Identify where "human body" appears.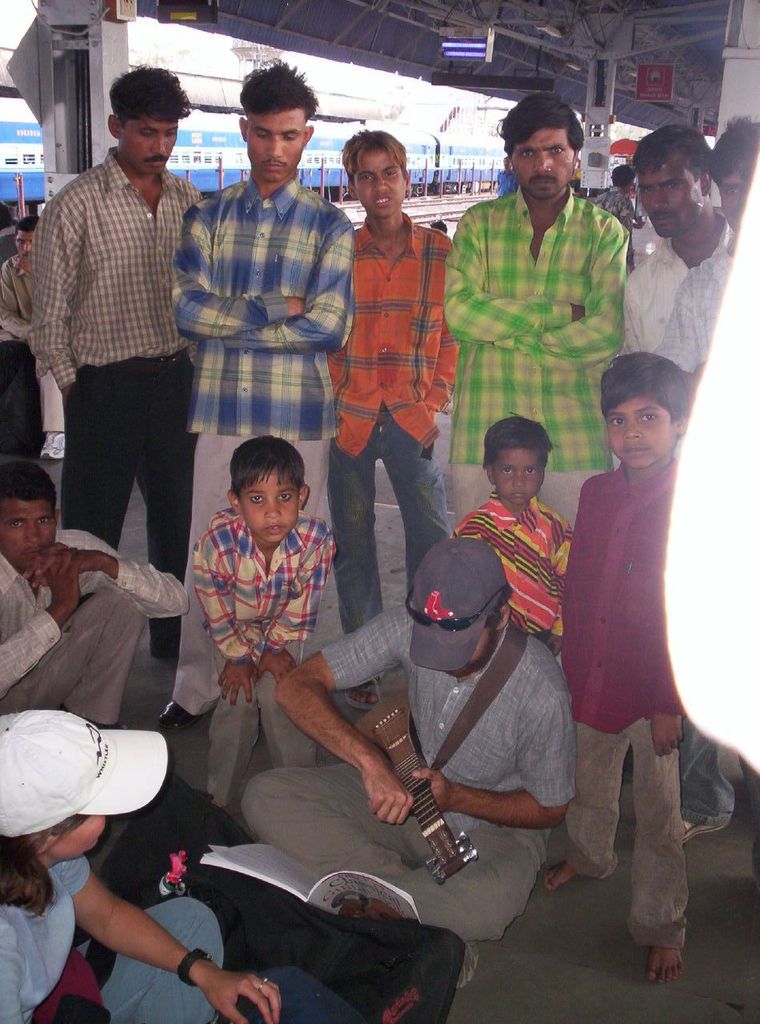
Appears at (630, 115, 749, 402).
